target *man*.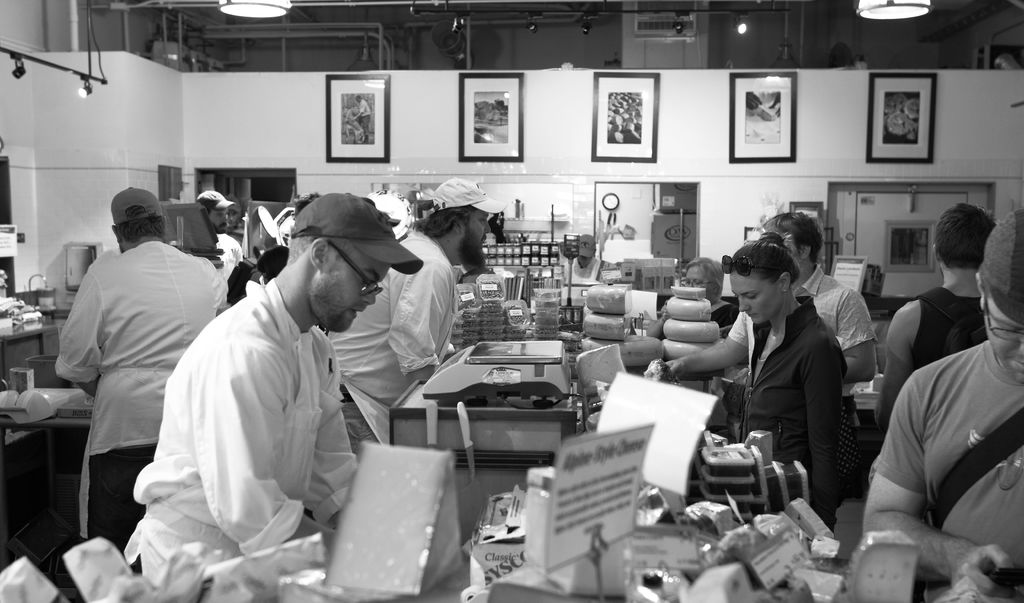
Target region: 106, 198, 420, 602.
